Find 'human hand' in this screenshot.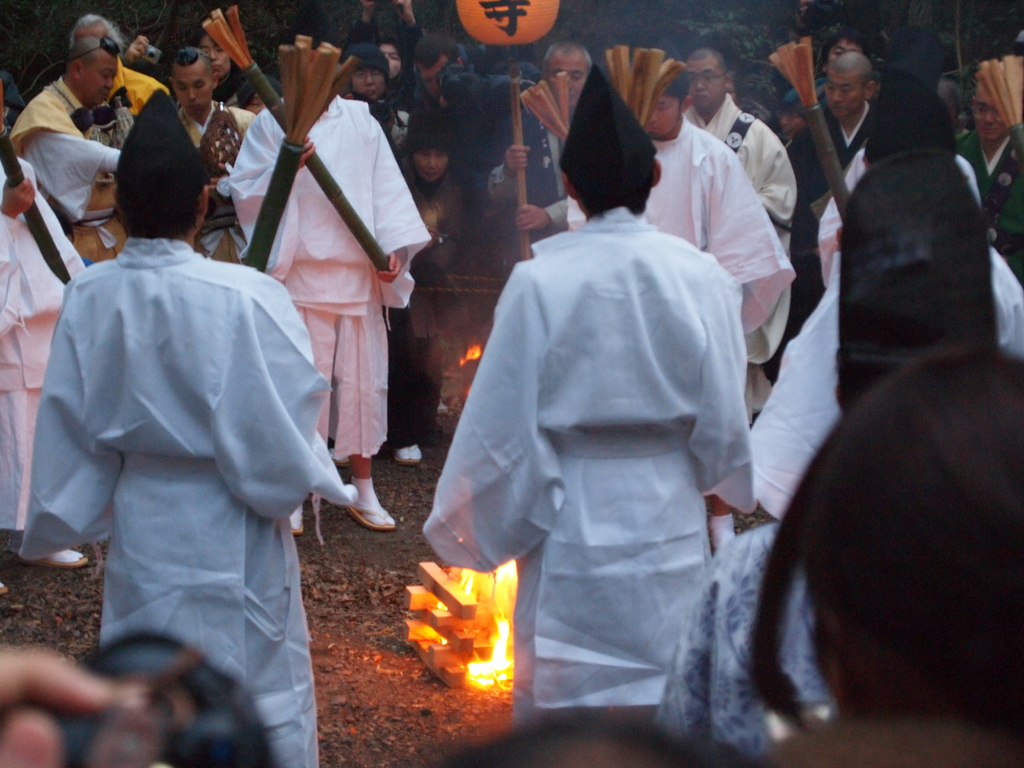
The bounding box for 'human hand' is bbox=[0, 175, 38, 214].
